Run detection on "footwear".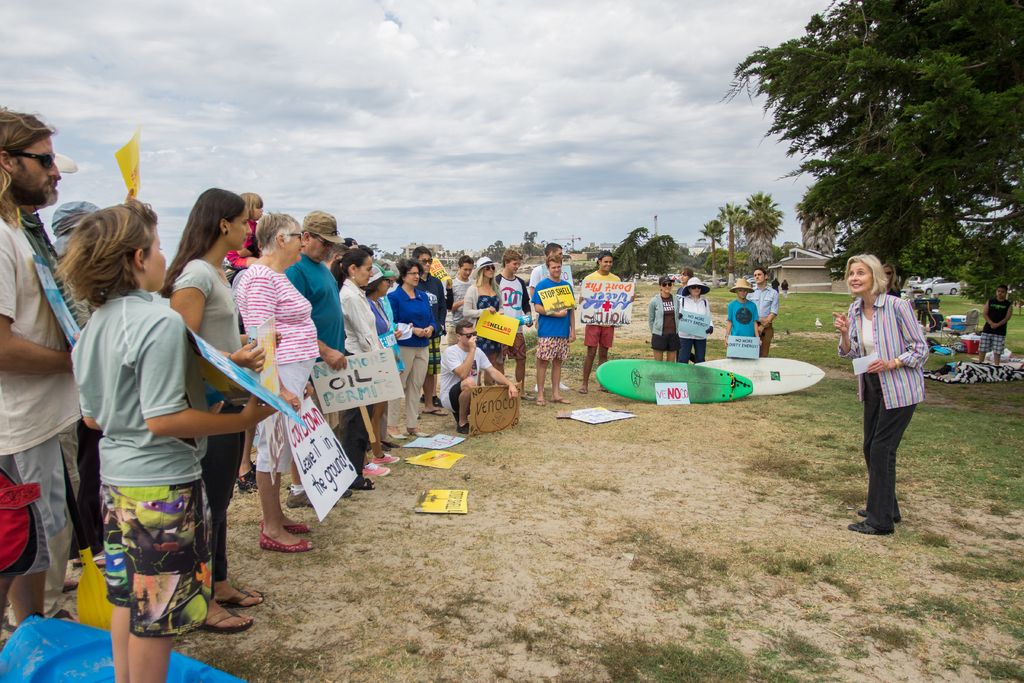
Result: <bbox>362, 461, 392, 480</bbox>.
